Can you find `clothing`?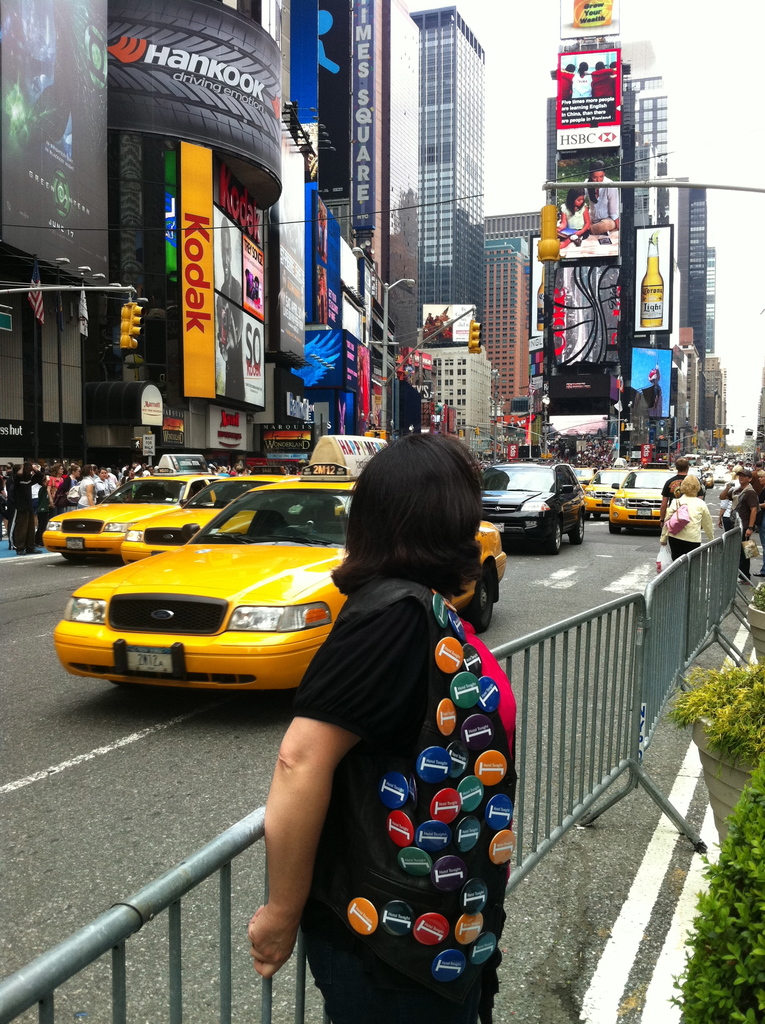
Yes, bounding box: 713 496 736 529.
